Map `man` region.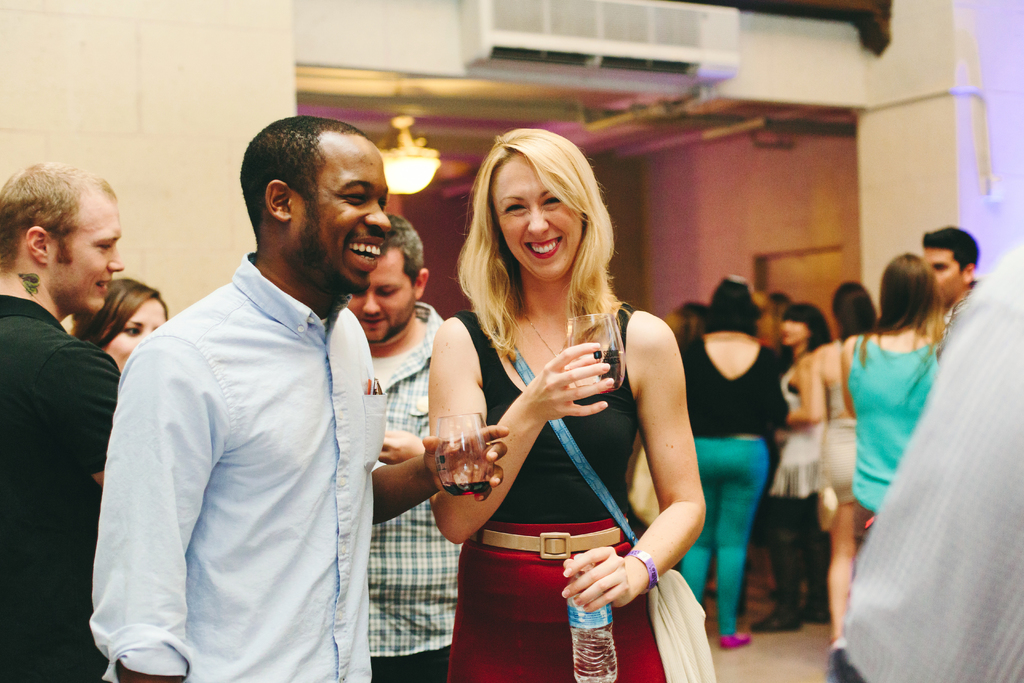
Mapped to pyautogui.locateOnScreen(922, 220, 979, 336).
